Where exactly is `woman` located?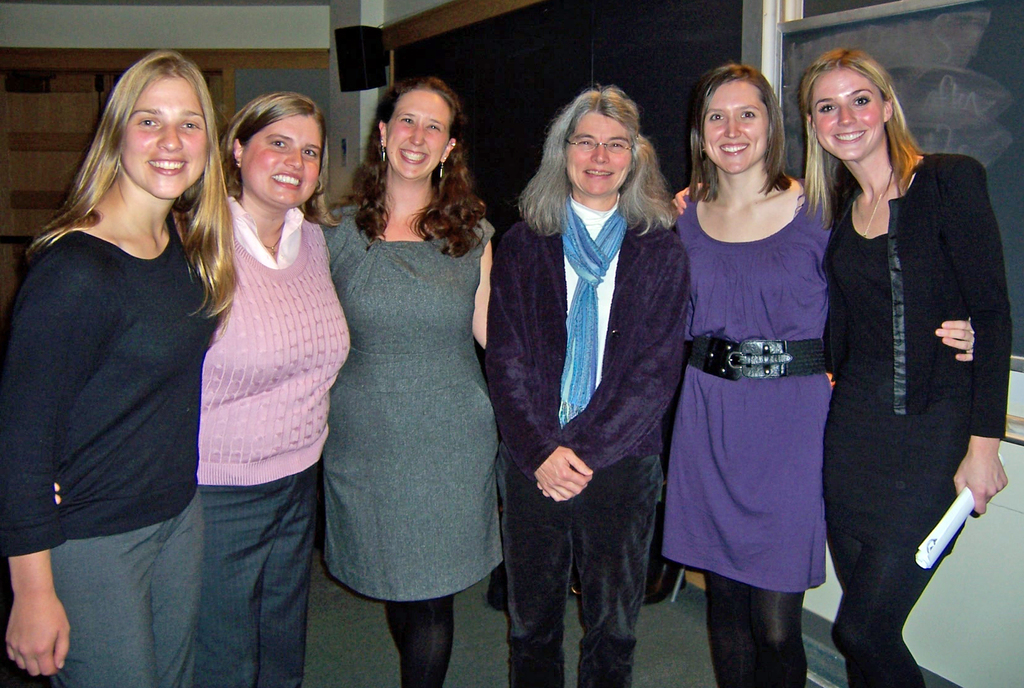
Its bounding box is rect(295, 64, 512, 674).
